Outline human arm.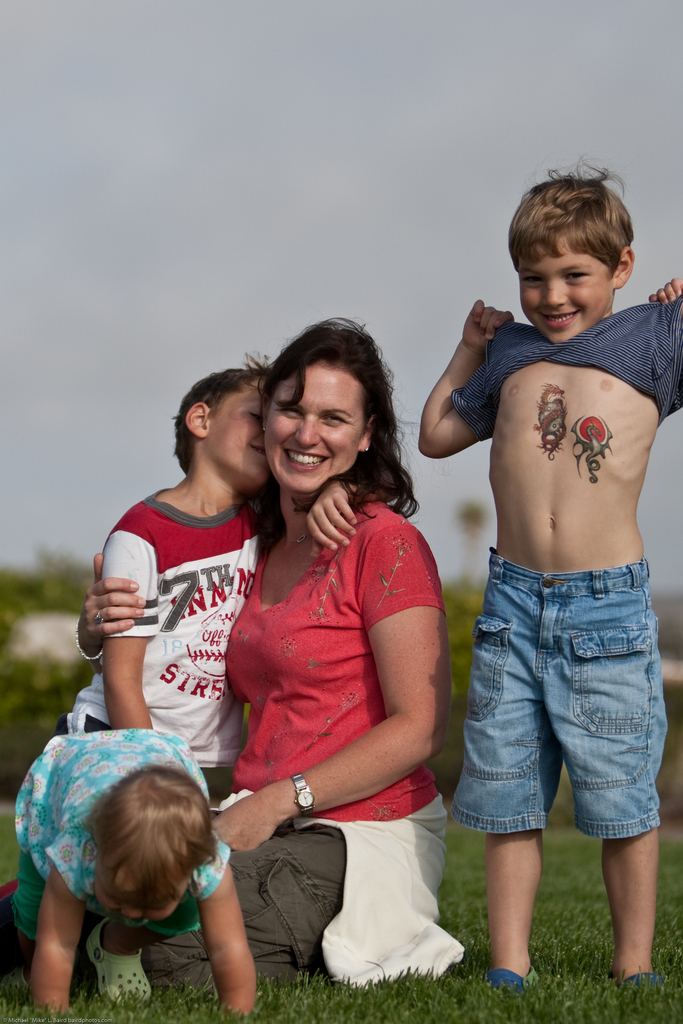
Outline: (x1=212, y1=521, x2=450, y2=850).
